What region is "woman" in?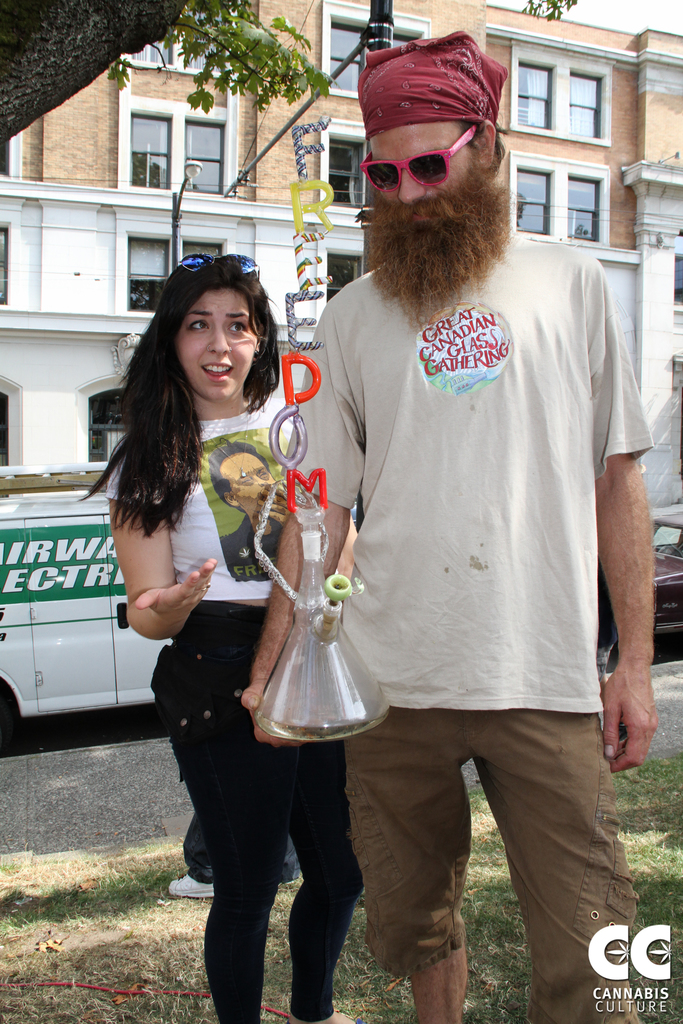
<region>87, 255, 365, 1023</region>.
